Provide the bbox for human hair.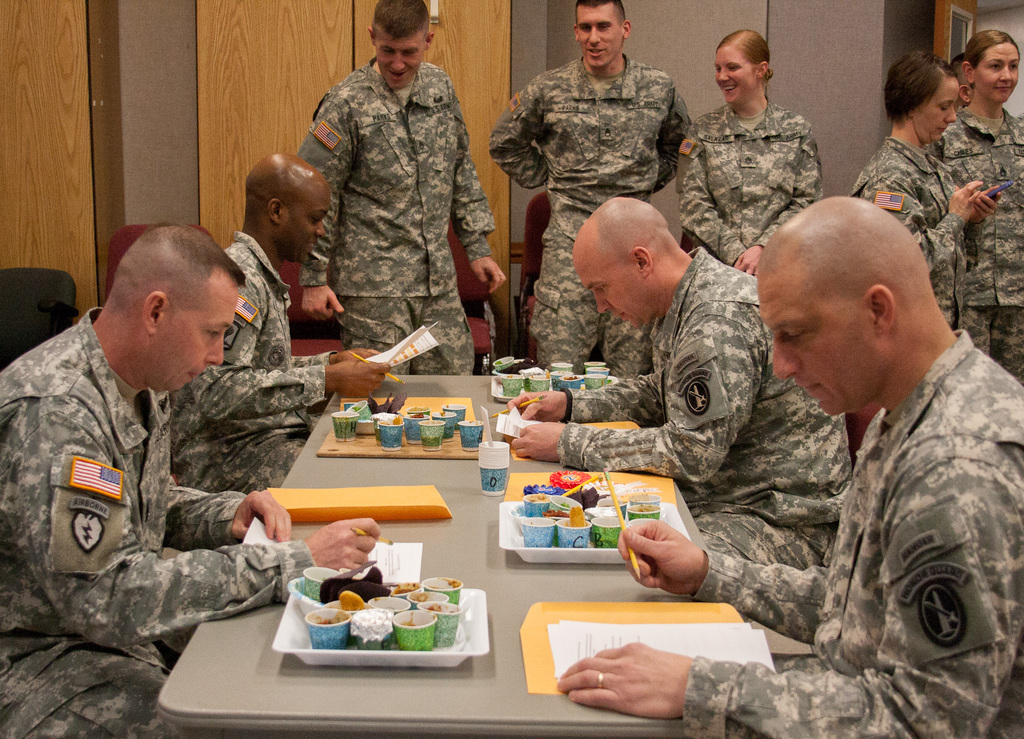
locate(245, 155, 329, 227).
